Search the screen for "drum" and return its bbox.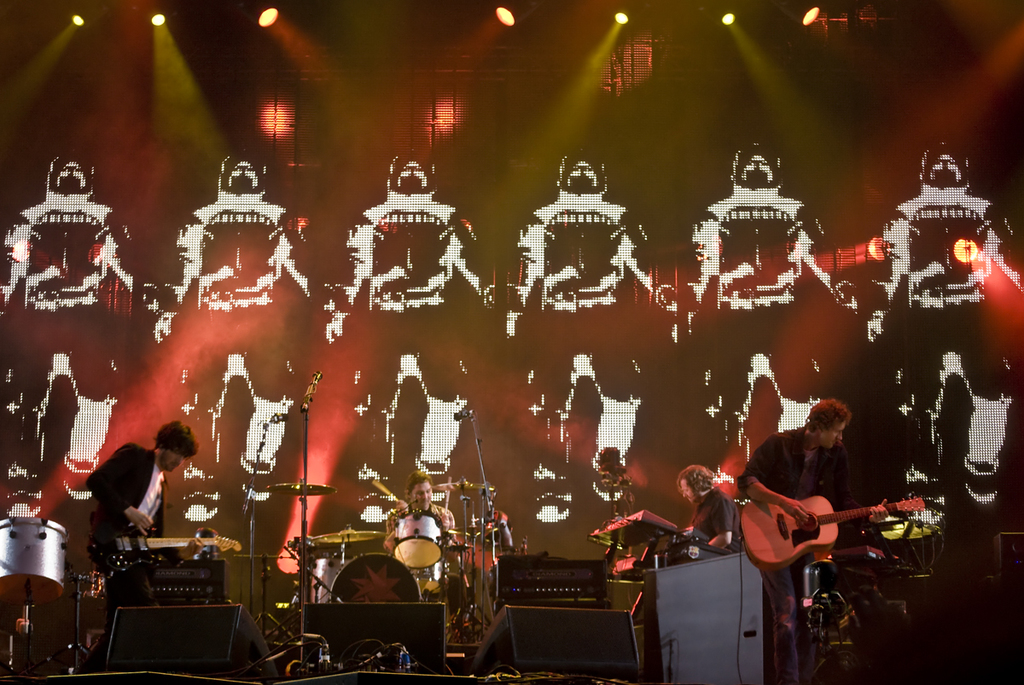
Found: 393,512,449,572.
